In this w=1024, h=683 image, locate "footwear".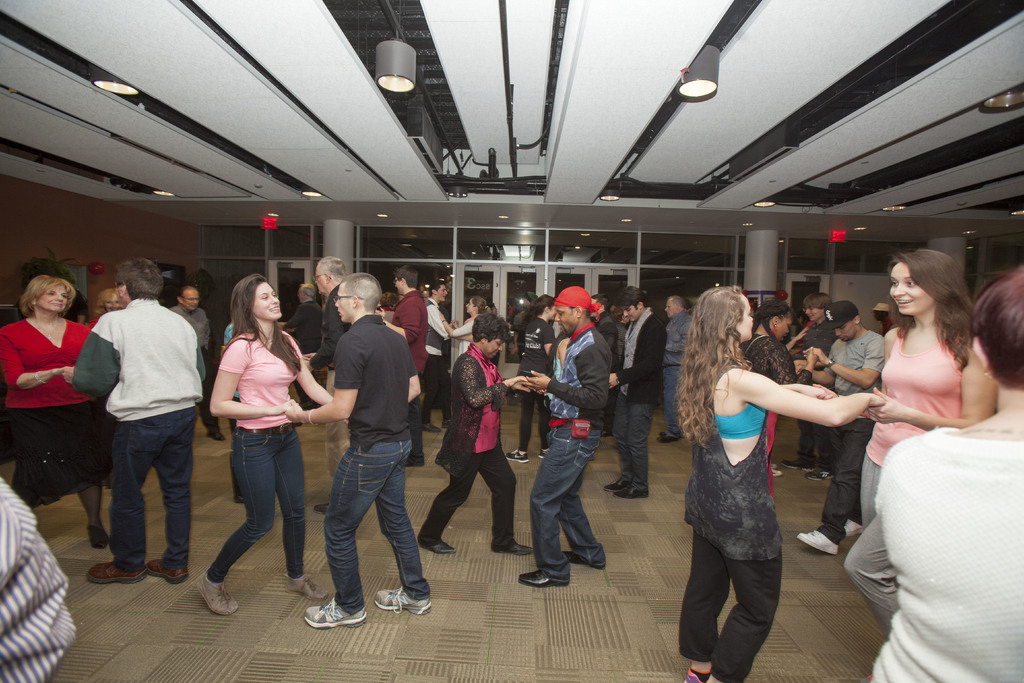
Bounding box: crop(494, 541, 534, 554).
